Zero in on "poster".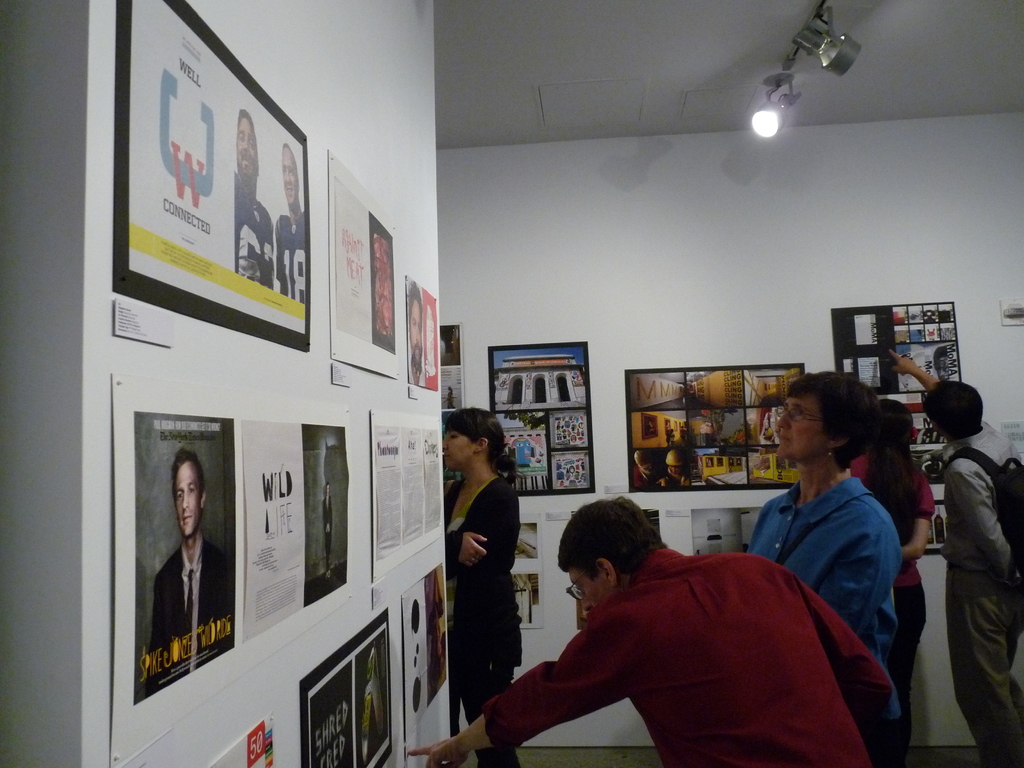
Zeroed in: x1=212, y1=715, x2=275, y2=767.
